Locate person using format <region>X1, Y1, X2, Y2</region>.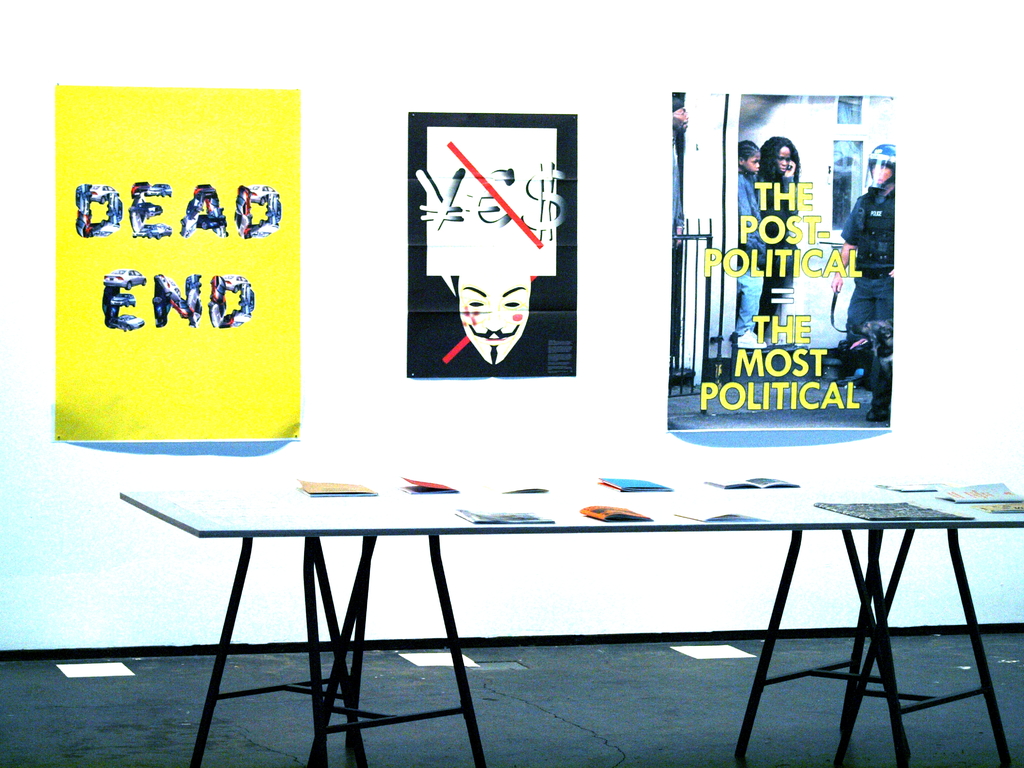
<region>737, 141, 767, 352</region>.
